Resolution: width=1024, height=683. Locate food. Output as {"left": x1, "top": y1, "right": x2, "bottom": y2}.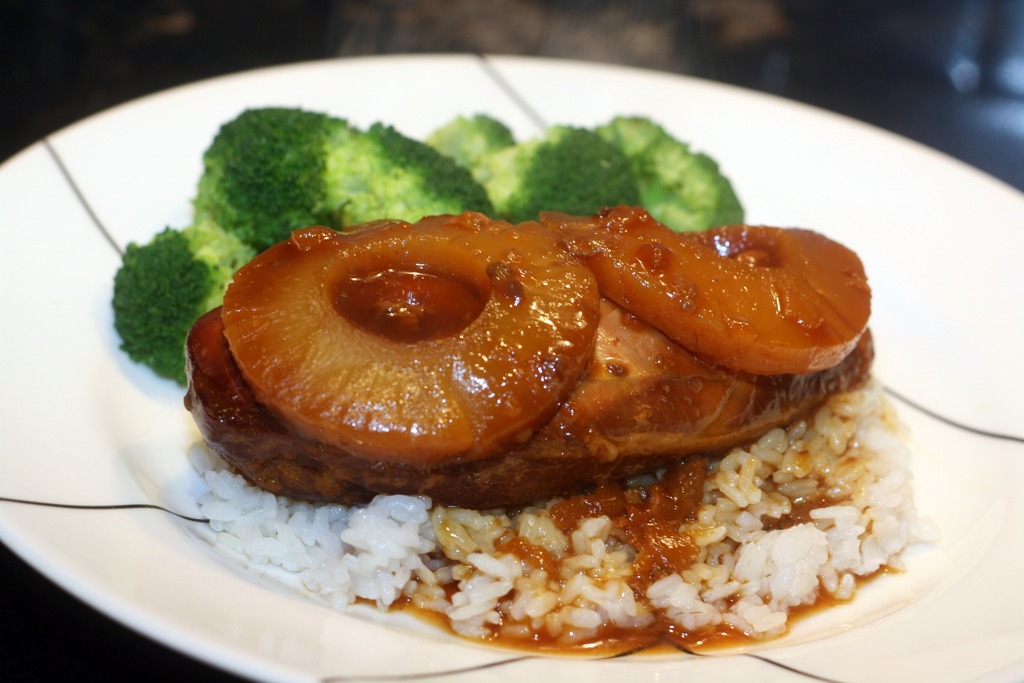
{"left": 113, "top": 103, "right": 915, "bottom": 658}.
